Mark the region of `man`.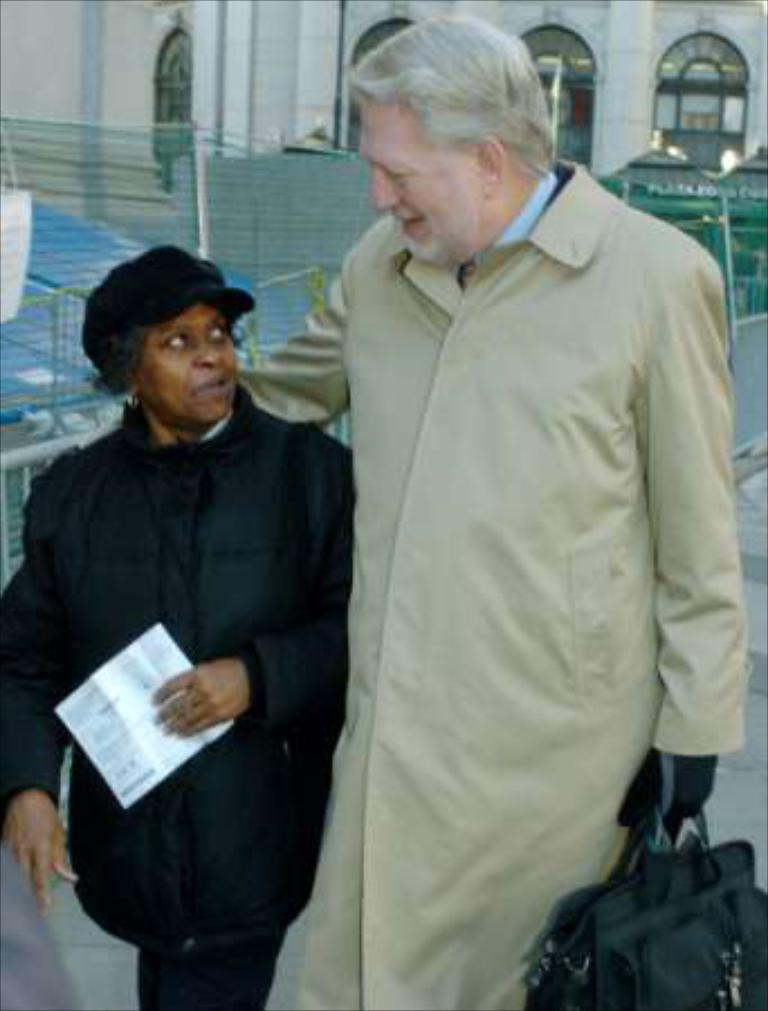
Region: Rect(243, 2, 759, 1009).
